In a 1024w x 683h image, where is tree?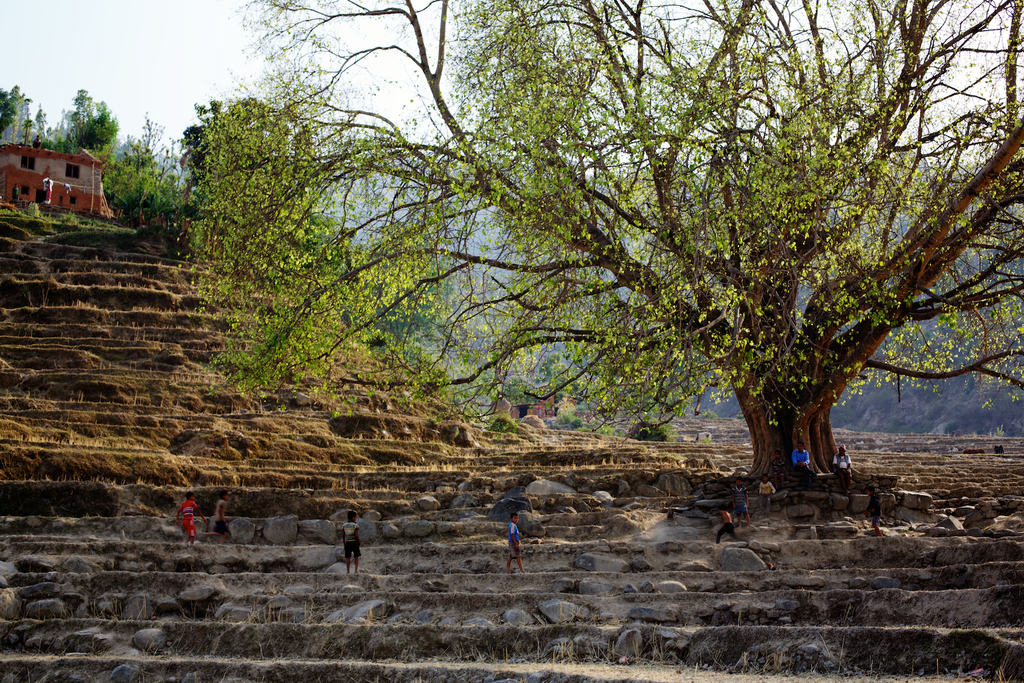
select_region(56, 73, 107, 226).
